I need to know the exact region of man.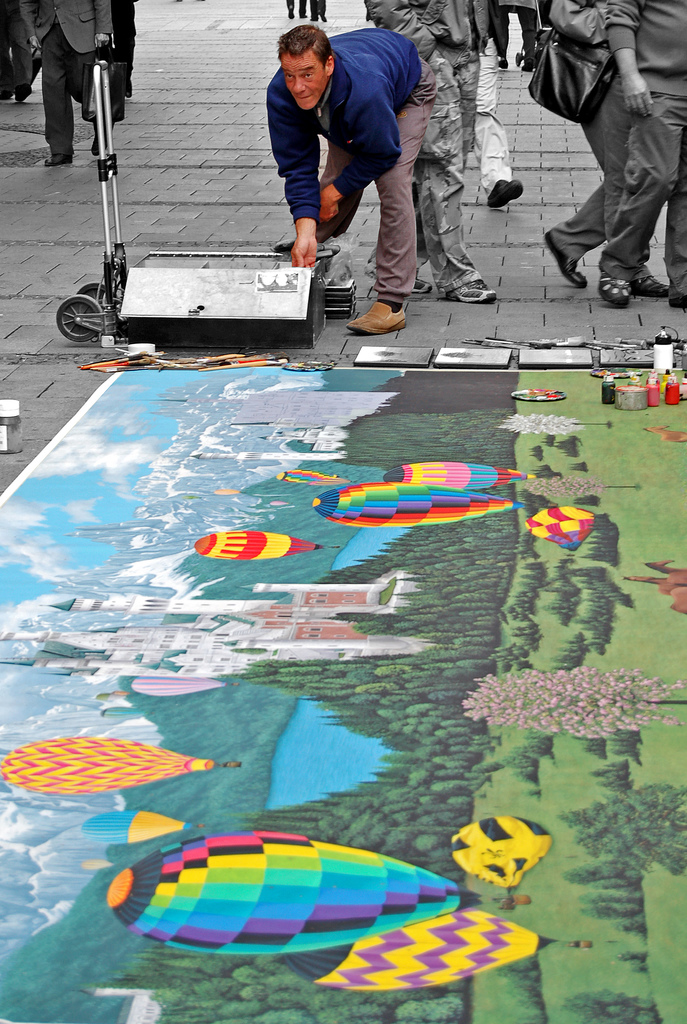
Region: 543/0/667/302.
